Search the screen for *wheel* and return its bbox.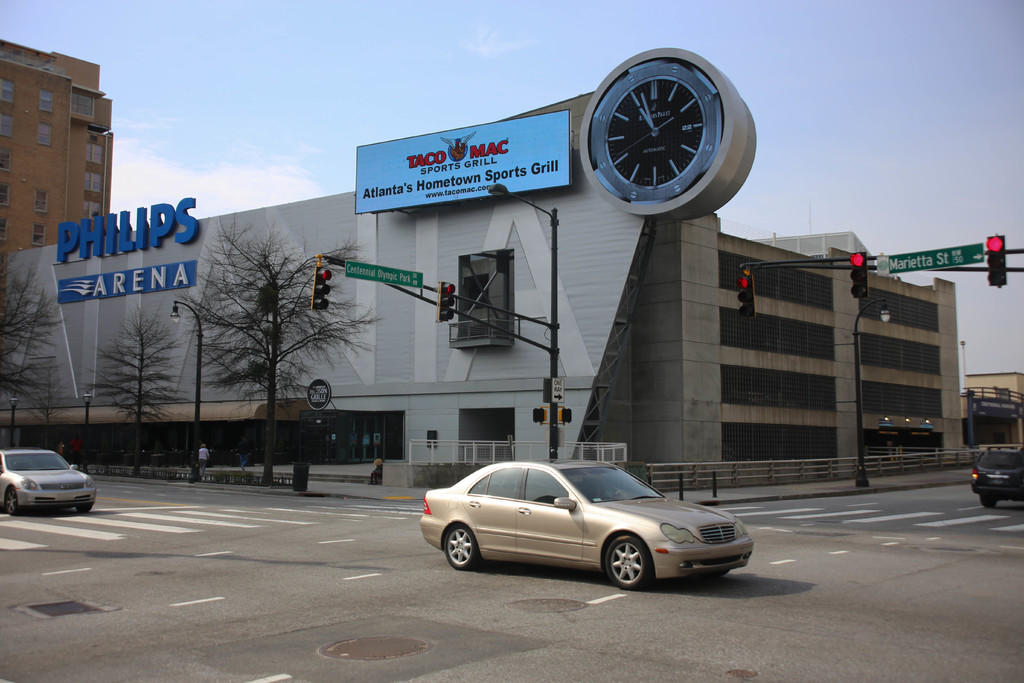
Found: [x1=607, y1=536, x2=654, y2=586].
